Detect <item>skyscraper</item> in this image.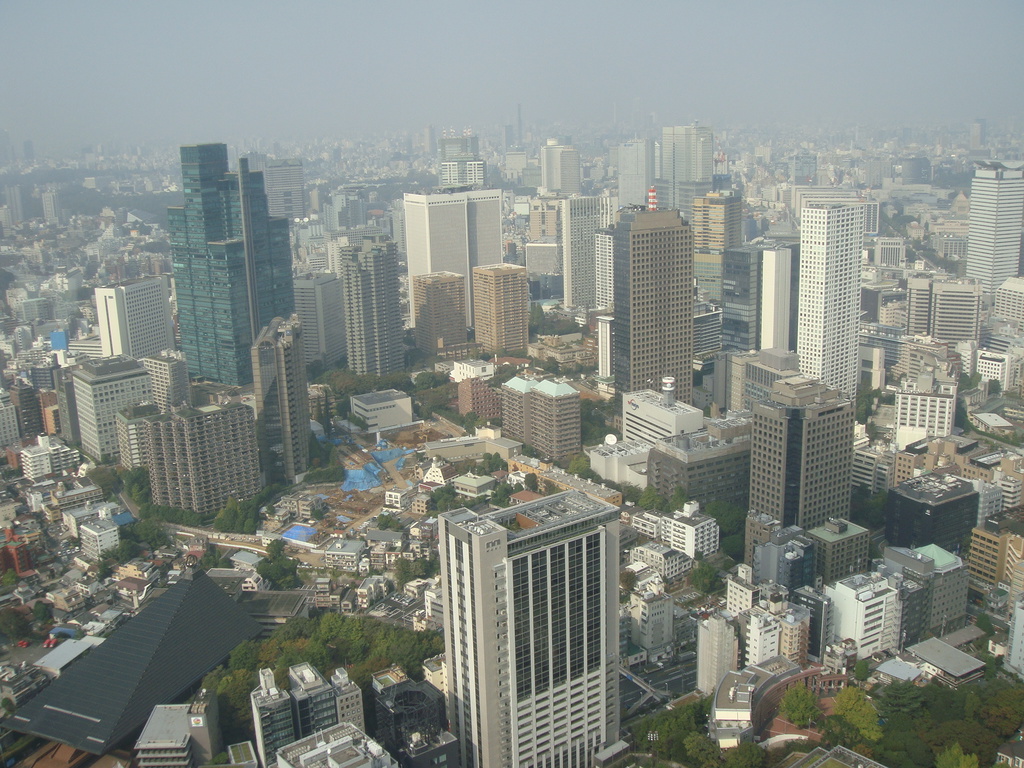
Detection: box(539, 142, 581, 193).
